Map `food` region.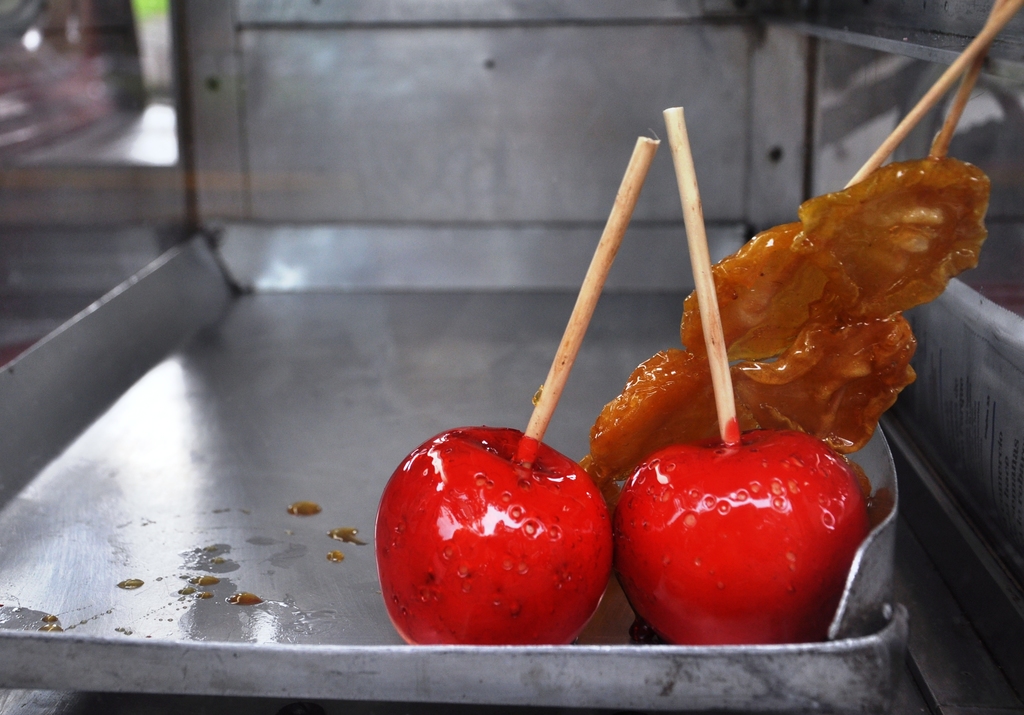
Mapped to <region>376, 419, 612, 652</region>.
